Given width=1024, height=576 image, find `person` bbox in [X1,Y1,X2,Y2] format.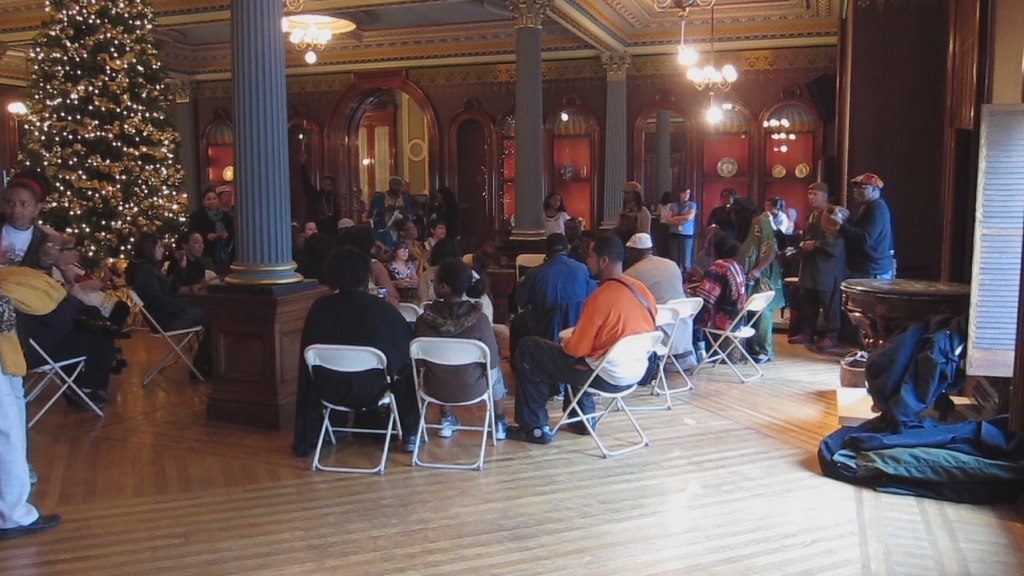
[11,230,110,412].
